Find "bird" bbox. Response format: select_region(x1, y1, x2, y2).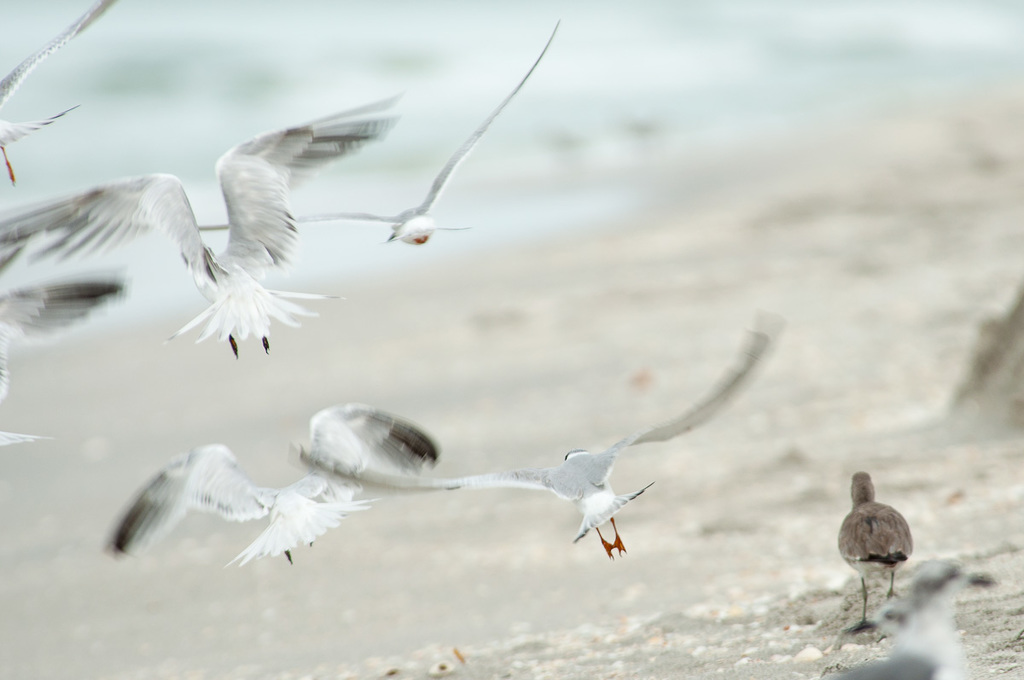
select_region(289, 316, 866, 559).
